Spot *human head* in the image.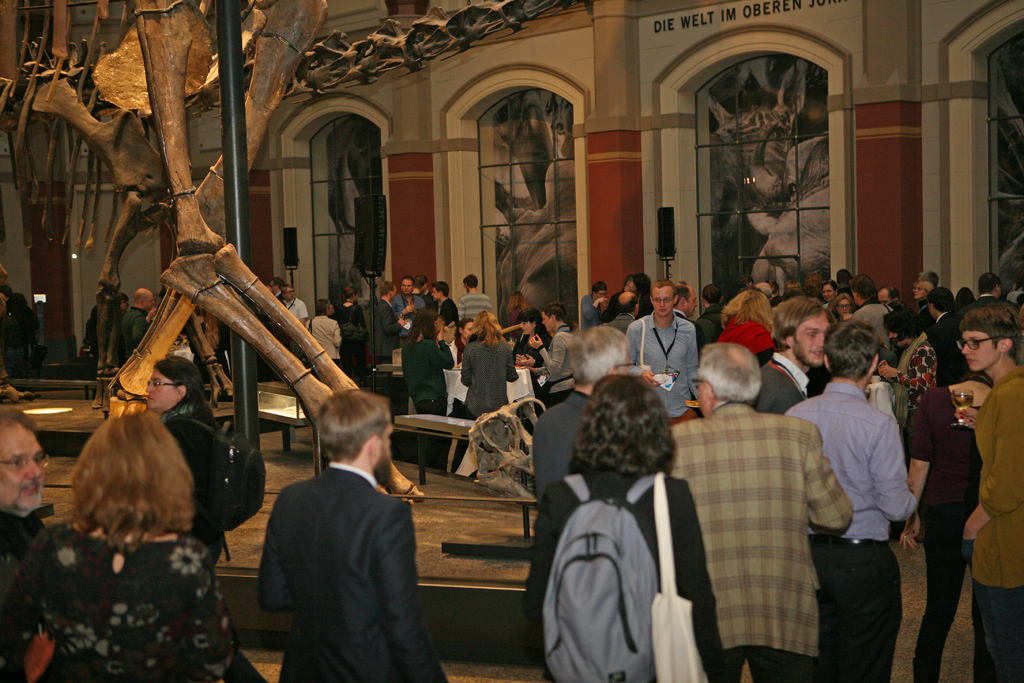
*human head* found at 591 279 607 304.
